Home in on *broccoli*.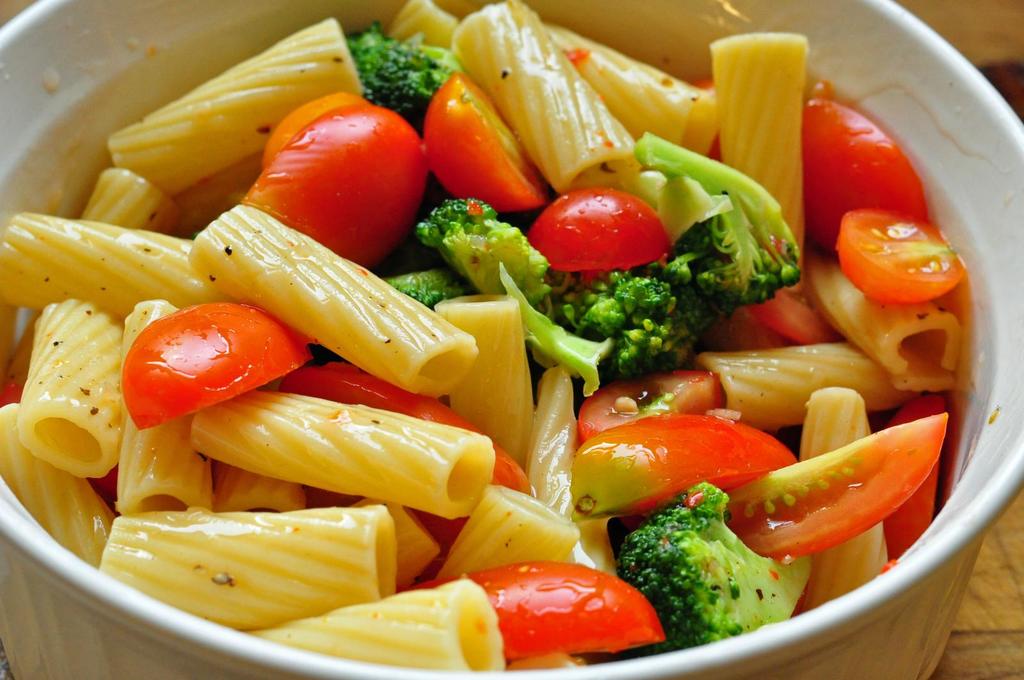
Homed in at bbox=[418, 196, 610, 386].
